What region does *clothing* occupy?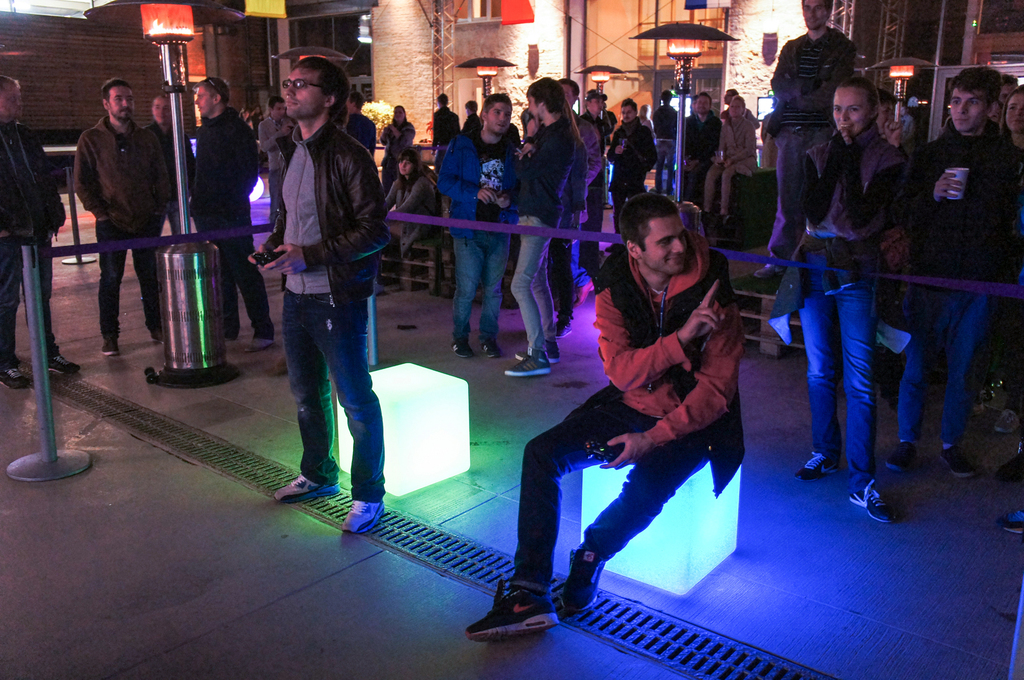
box=[435, 120, 529, 329].
